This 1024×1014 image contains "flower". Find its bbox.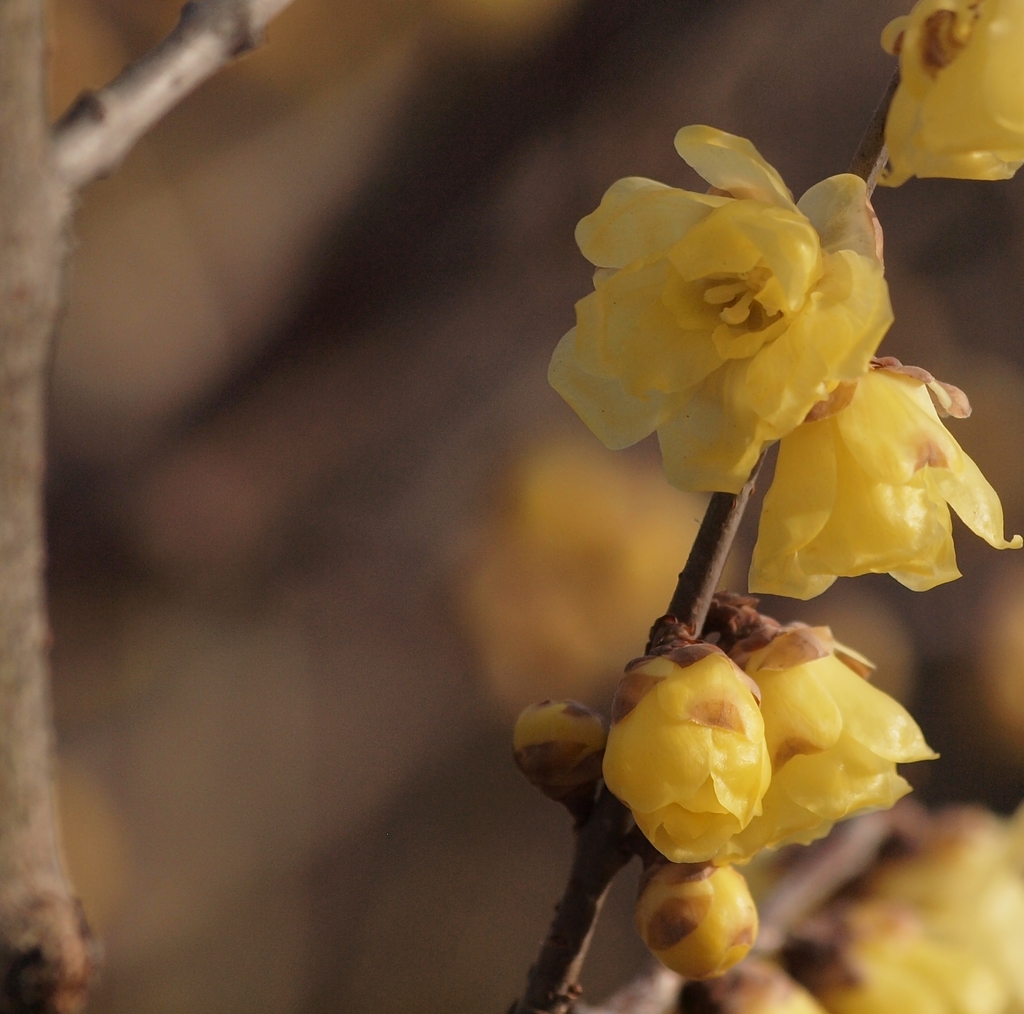
[left=605, top=631, right=764, bottom=865].
